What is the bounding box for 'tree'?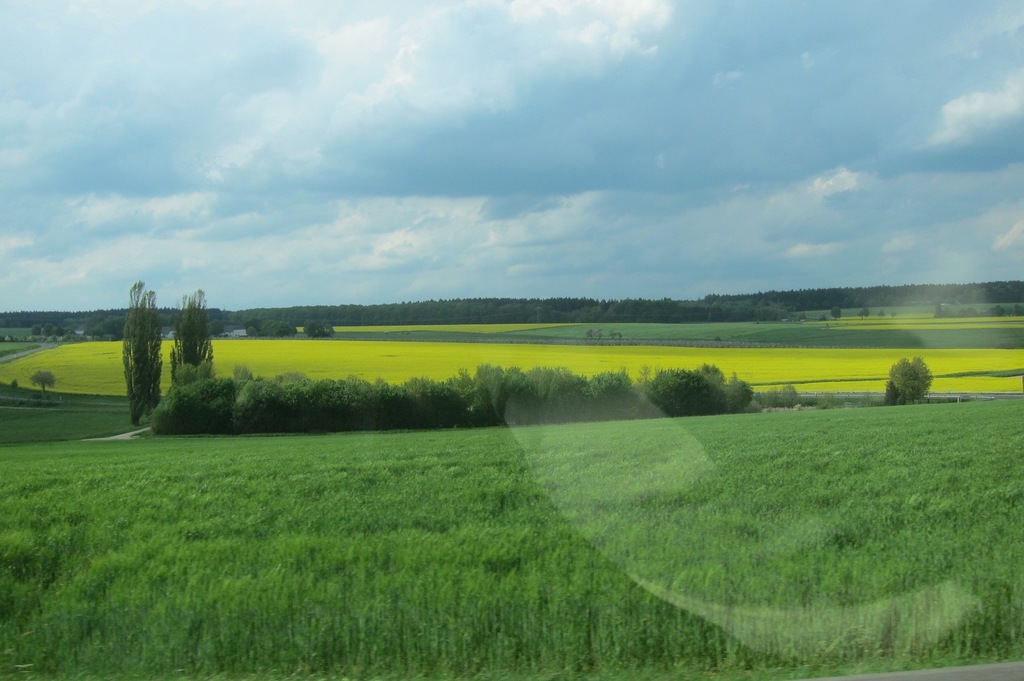
(left=886, top=352, right=938, bottom=409).
